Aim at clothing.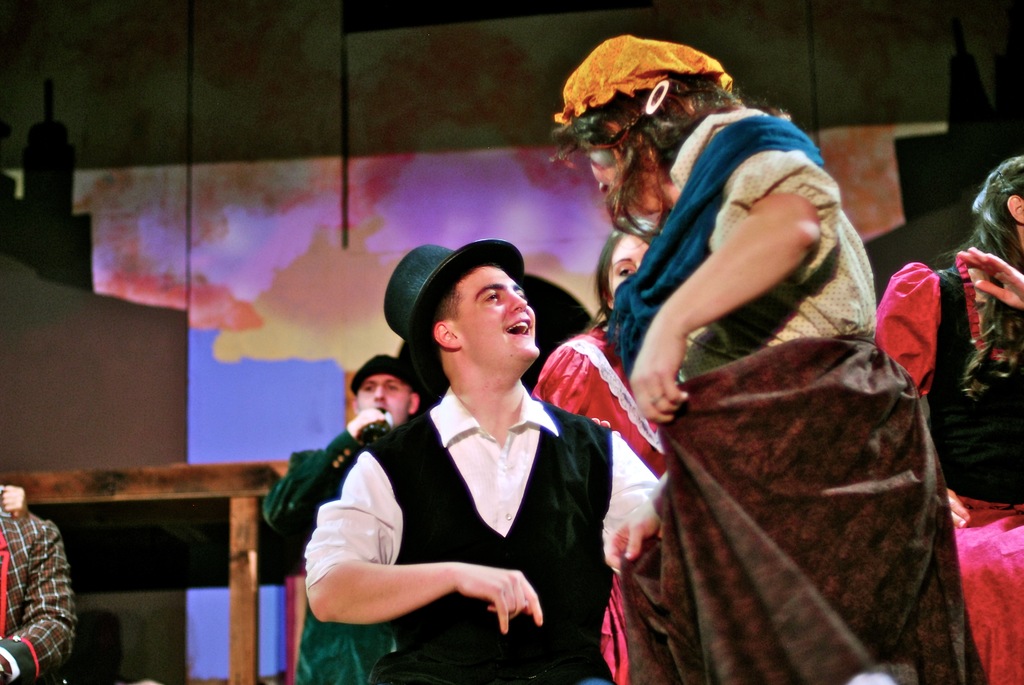
Aimed at BBox(872, 245, 1023, 684).
